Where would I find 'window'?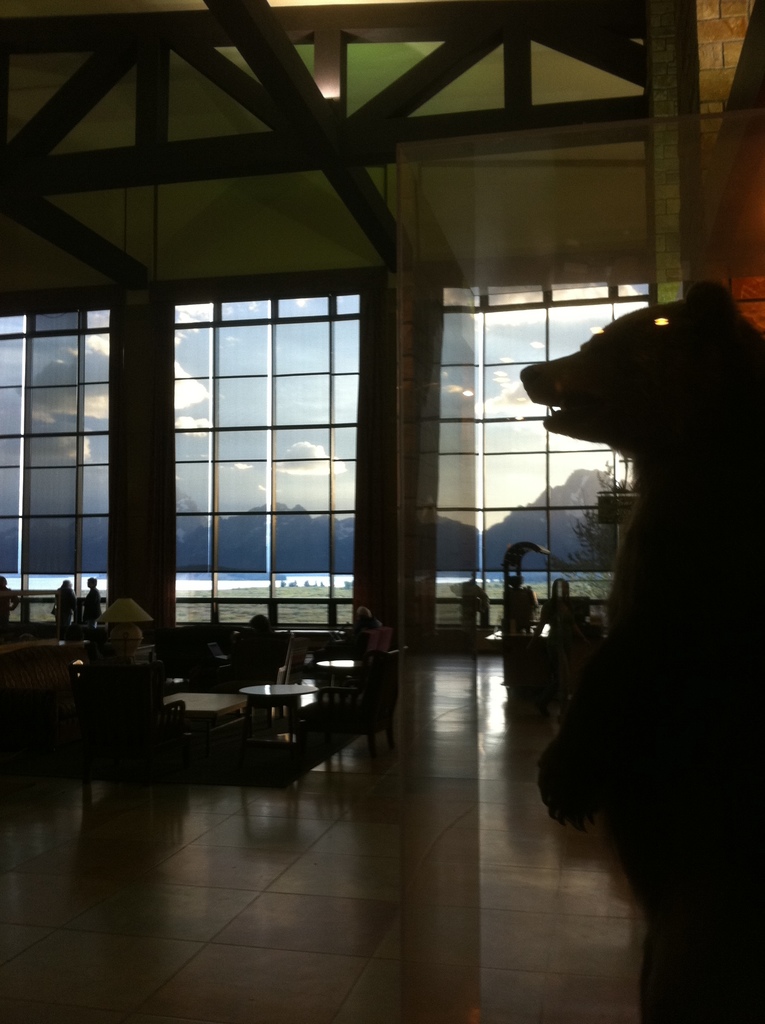
At <box>168,285,366,639</box>.
